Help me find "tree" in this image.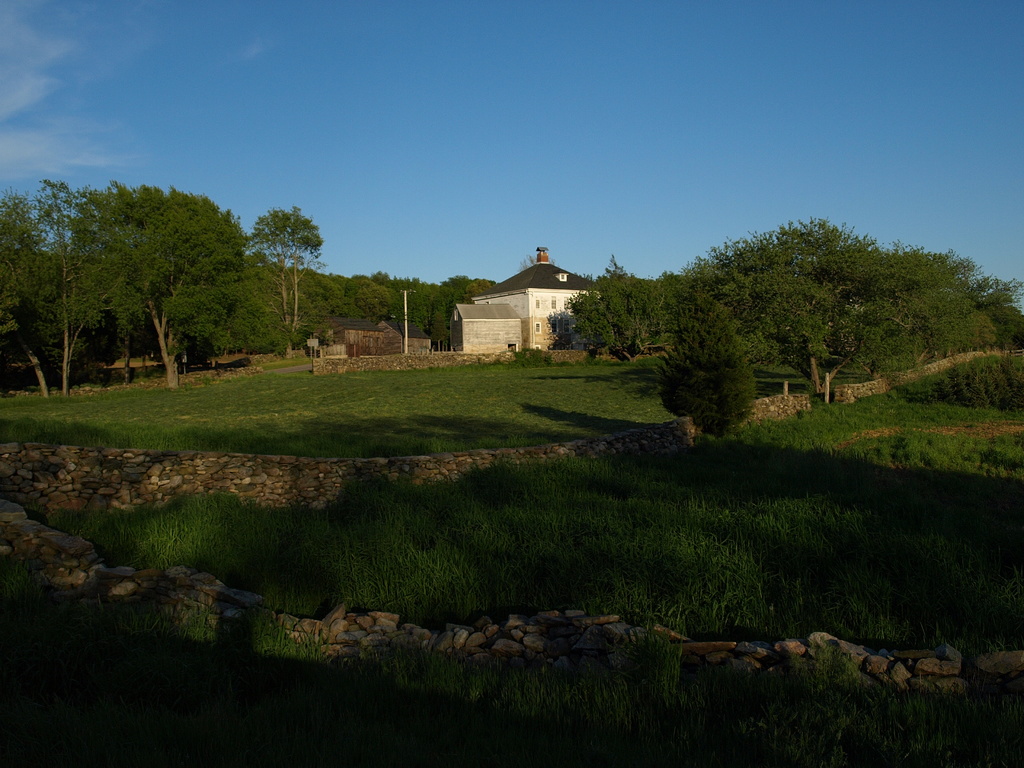
Found it: rect(240, 204, 329, 365).
